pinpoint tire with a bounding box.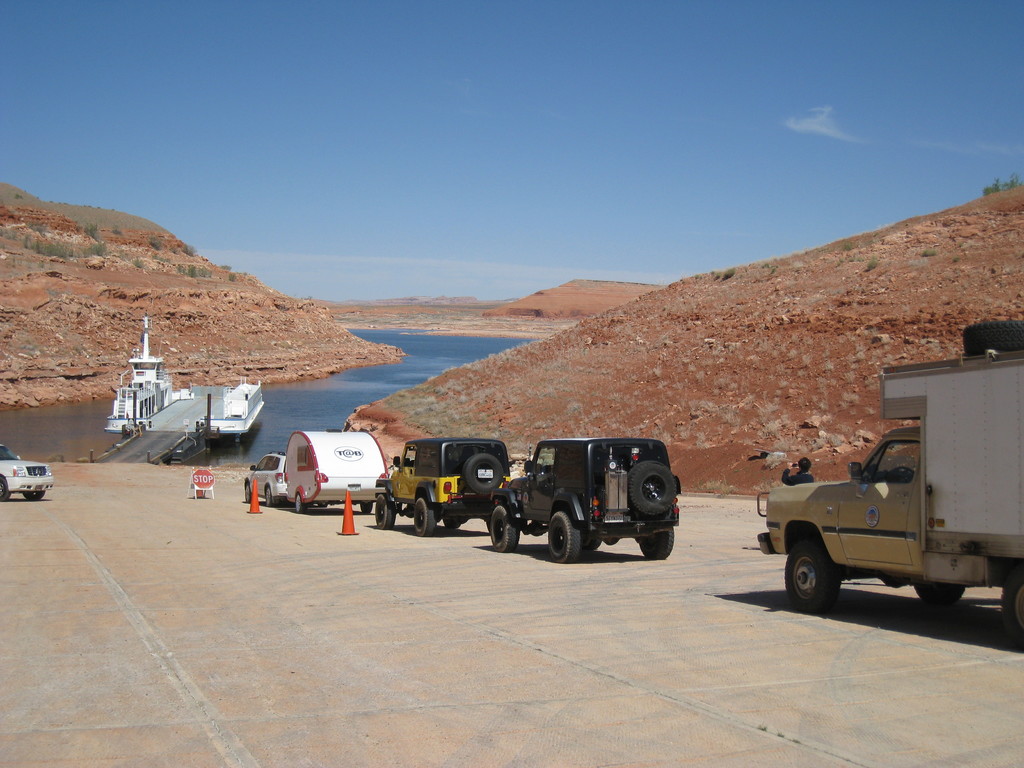
detection(784, 536, 840, 611).
